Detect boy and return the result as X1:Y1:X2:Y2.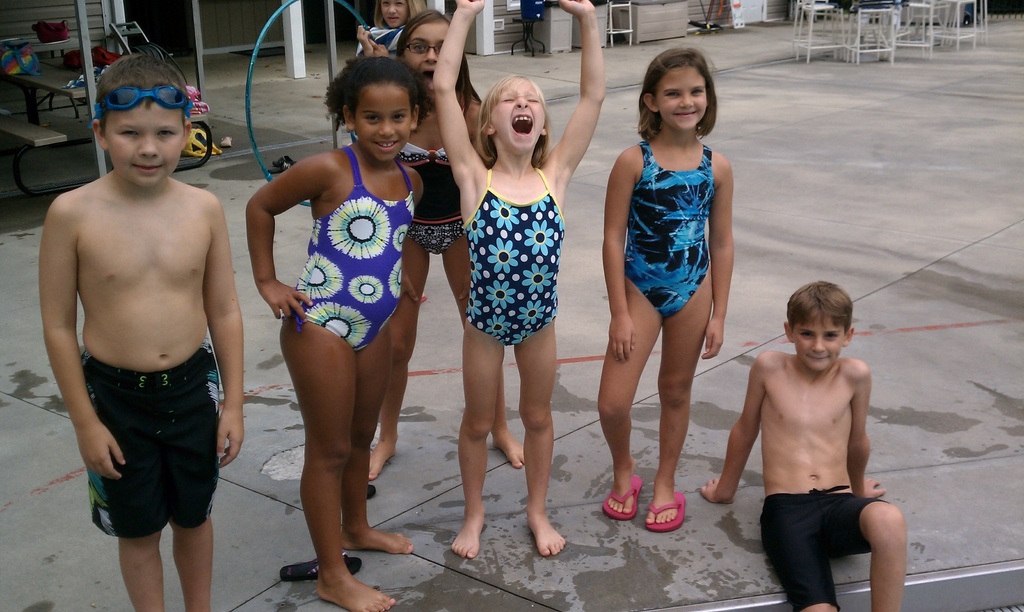
44:54:240:611.
